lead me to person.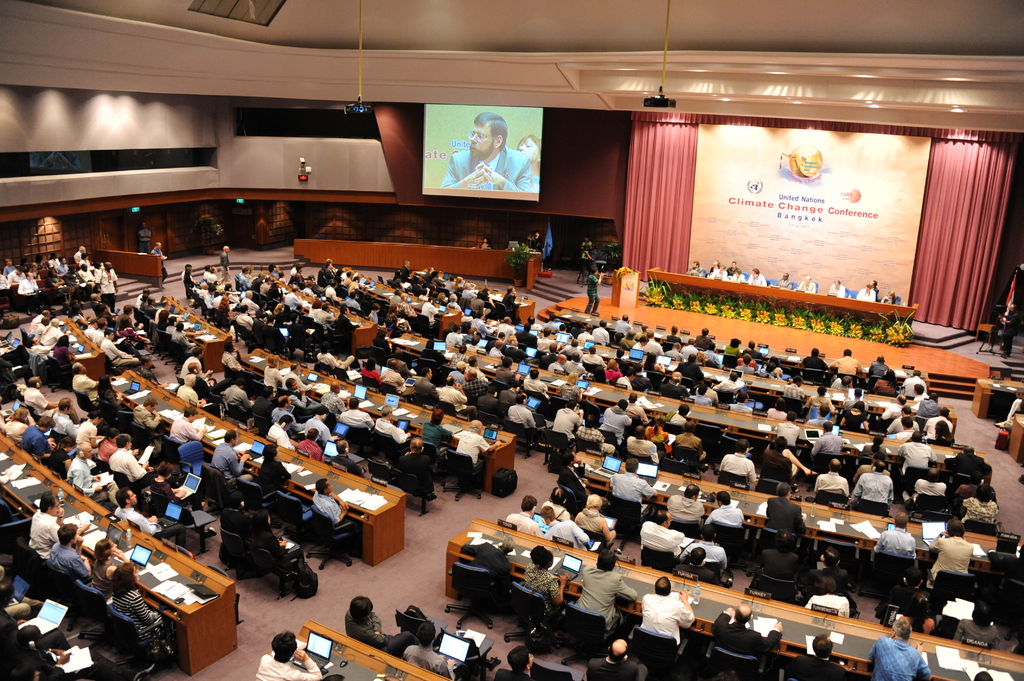
Lead to region(634, 509, 684, 565).
